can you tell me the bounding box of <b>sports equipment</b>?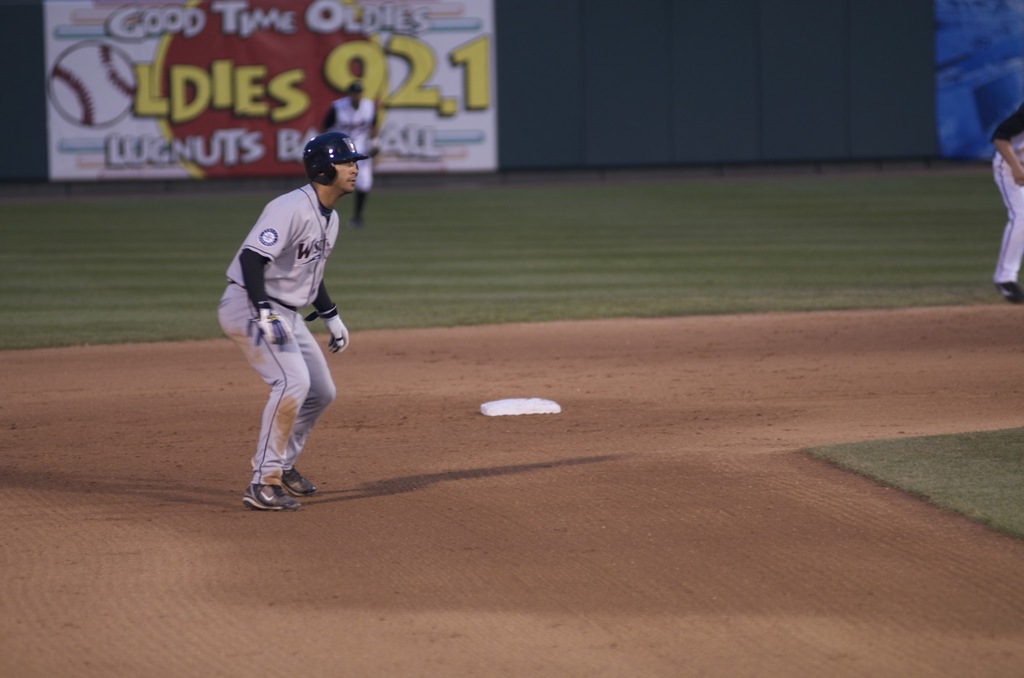
crop(246, 305, 297, 345).
